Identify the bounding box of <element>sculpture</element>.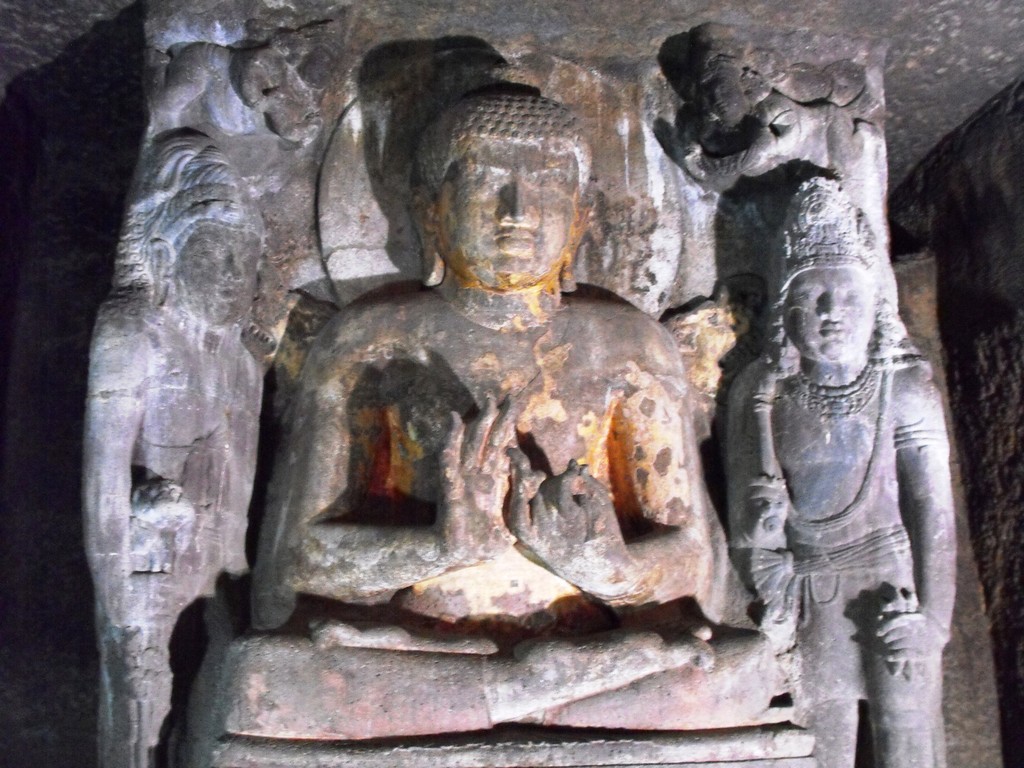
l=220, t=74, r=836, b=739.
